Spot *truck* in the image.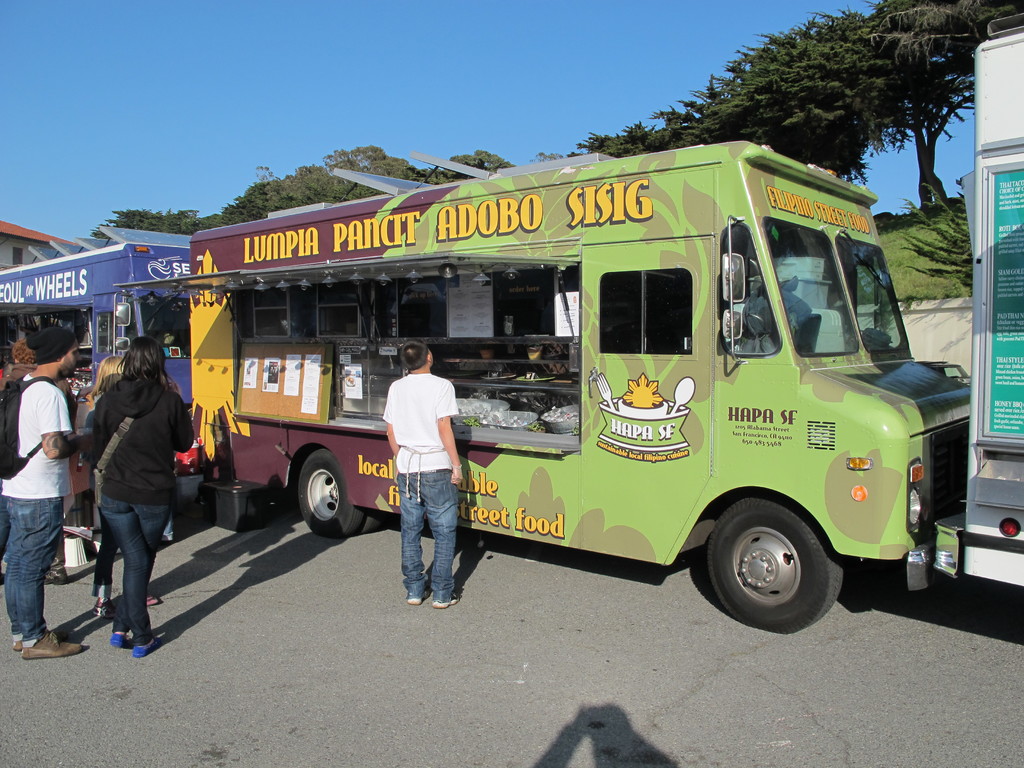
*truck* found at [111, 141, 979, 631].
